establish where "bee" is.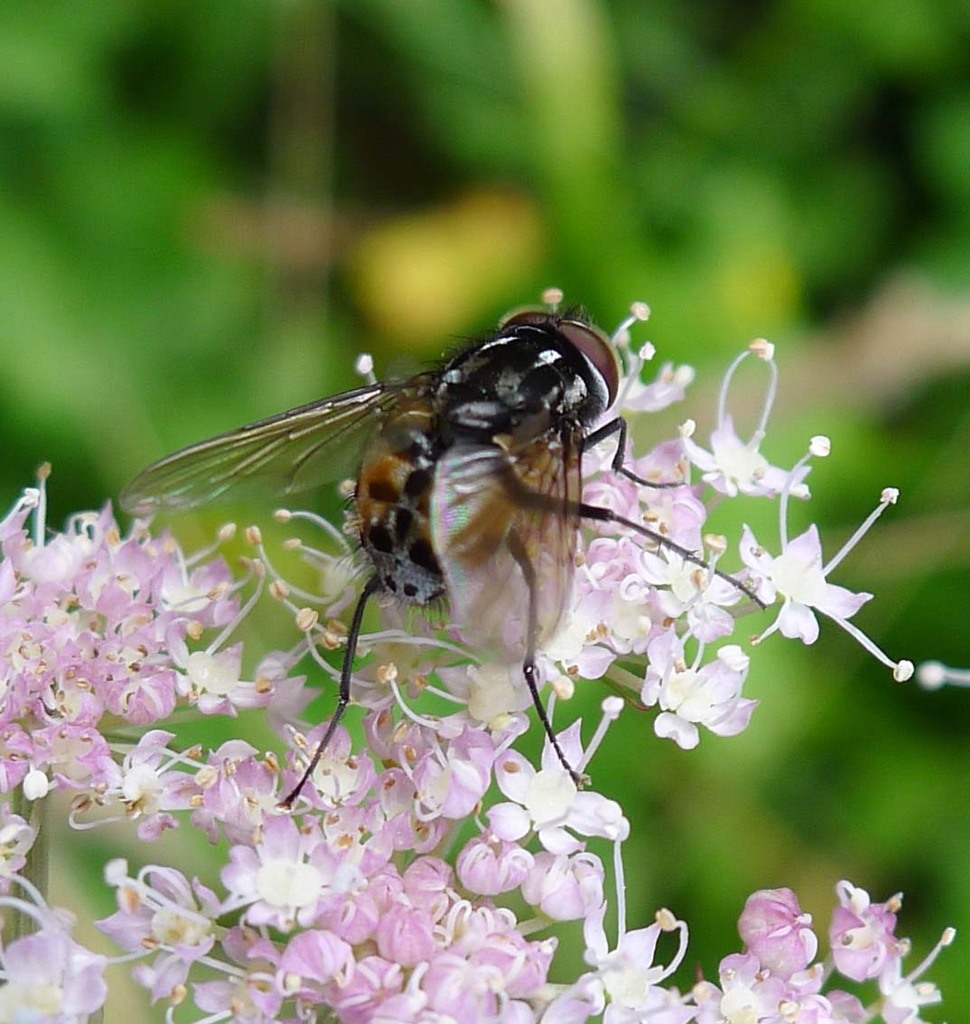
Established at (left=114, top=308, right=767, bottom=807).
